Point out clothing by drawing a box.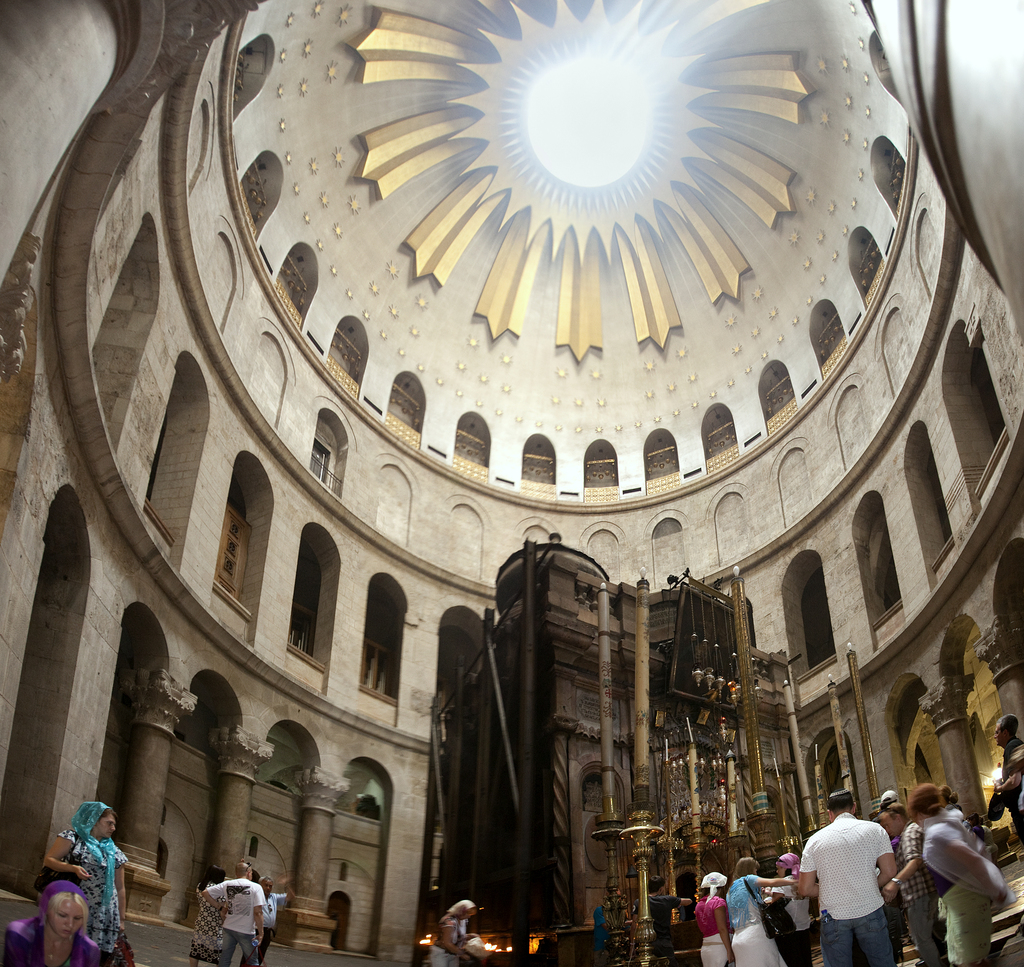
BBox(208, 876, 266, 966).
